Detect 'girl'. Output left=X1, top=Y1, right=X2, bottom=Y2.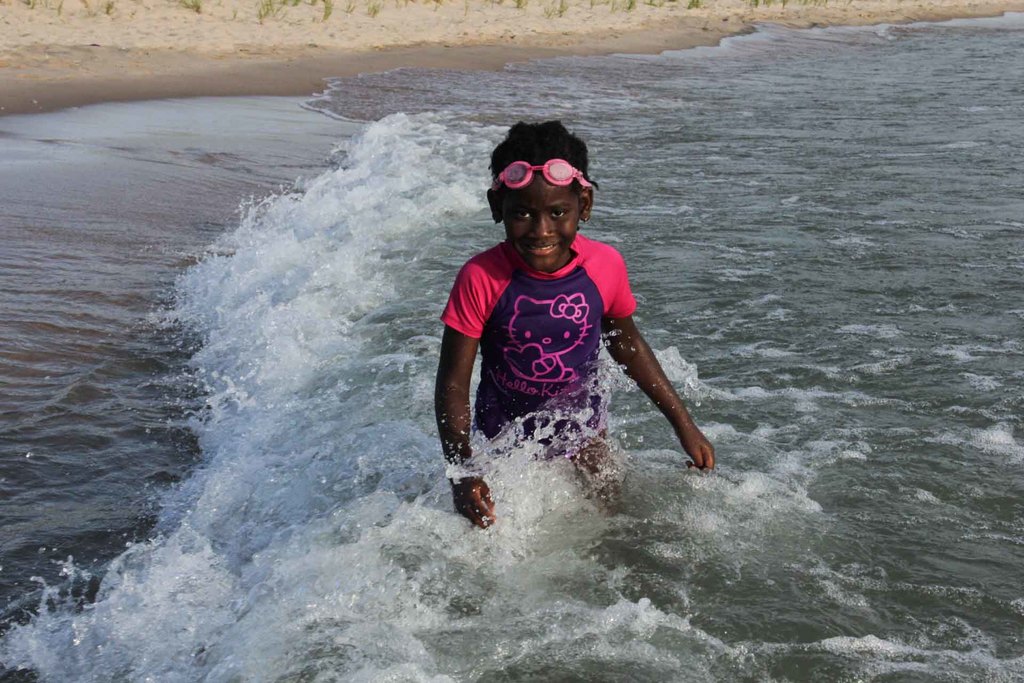
left=436, top=120, right=715, bottom=527.
